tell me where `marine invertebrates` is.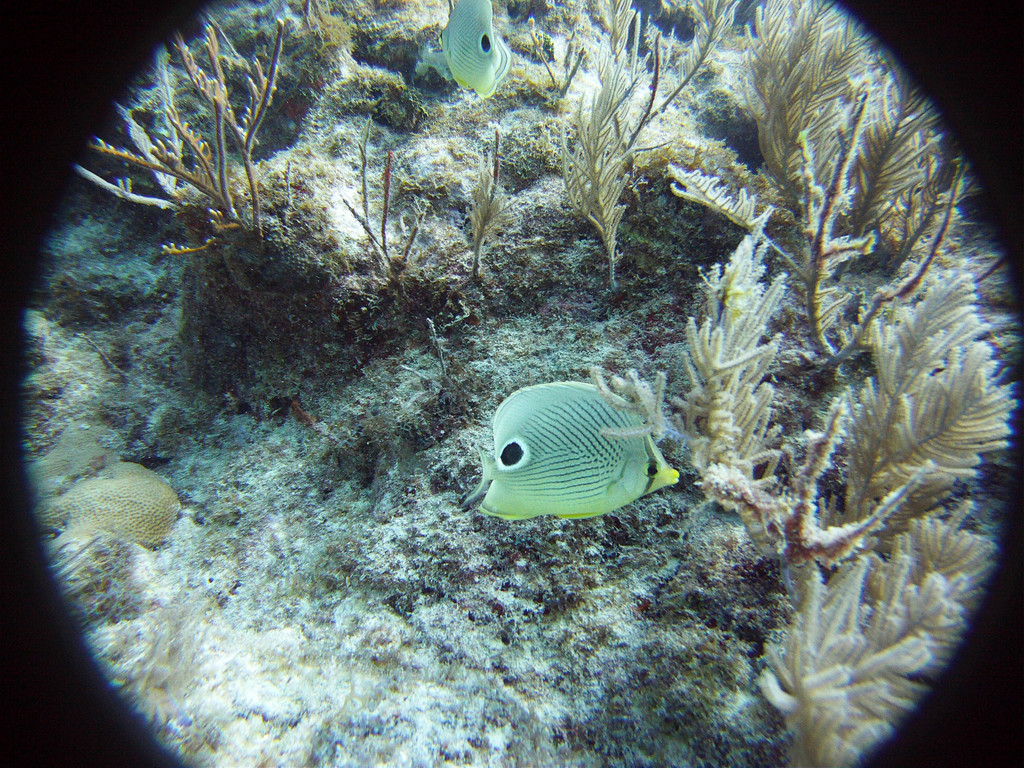
`marine invertebrates` is at {"left": 75, "top": 13, "right": 313, "bottom": 305}.
